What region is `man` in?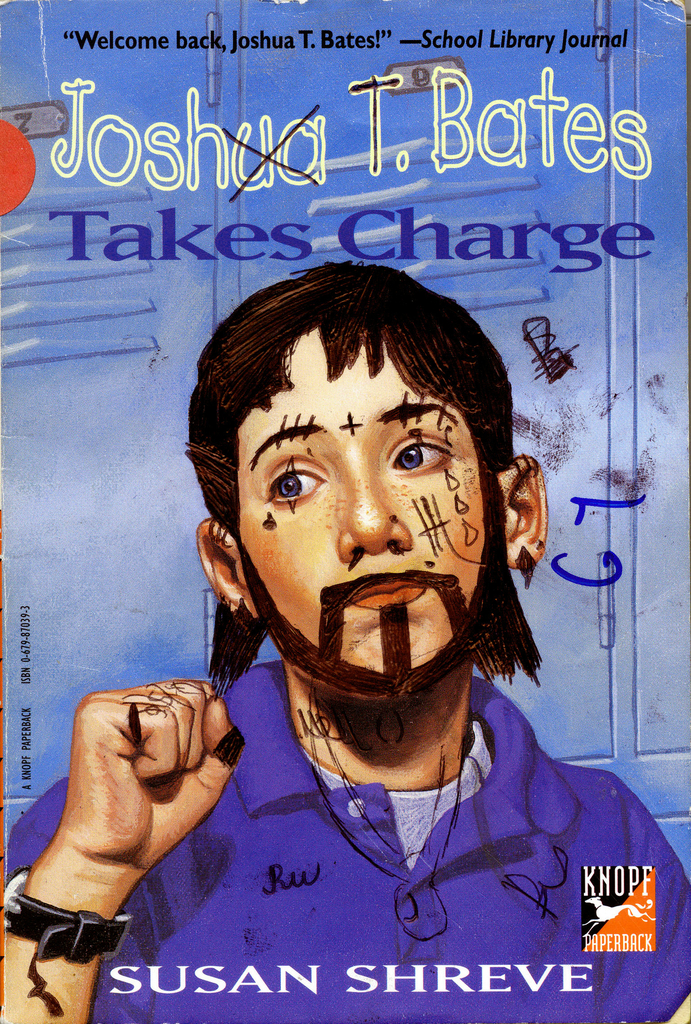
<box>65,262,661,983</box>.
